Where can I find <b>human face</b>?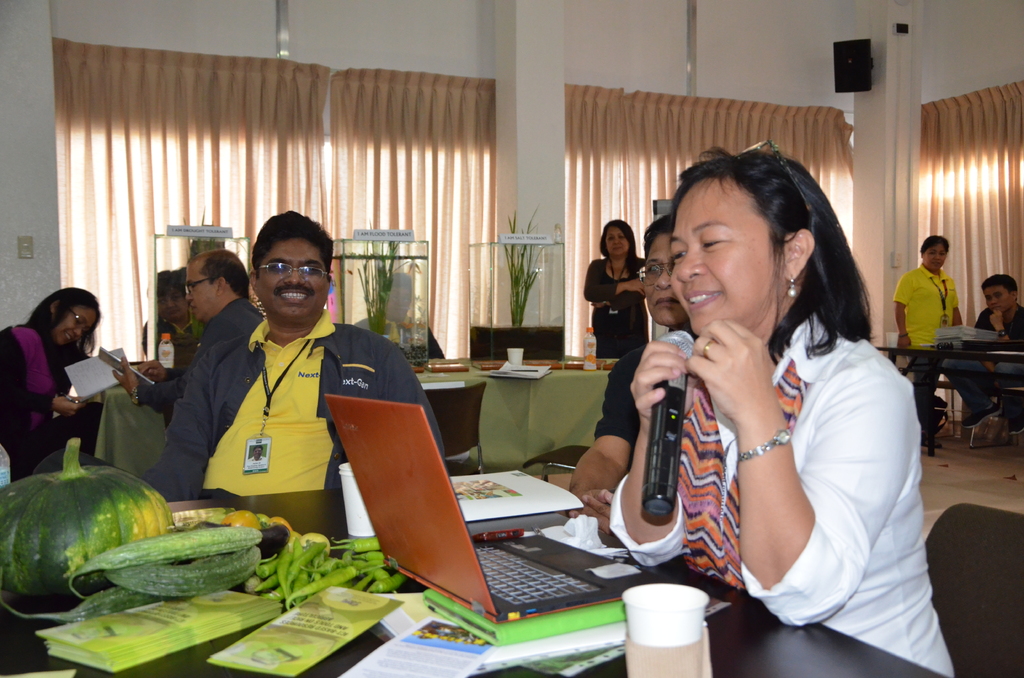
You can find it at box=[600, 225, 634, 261].
